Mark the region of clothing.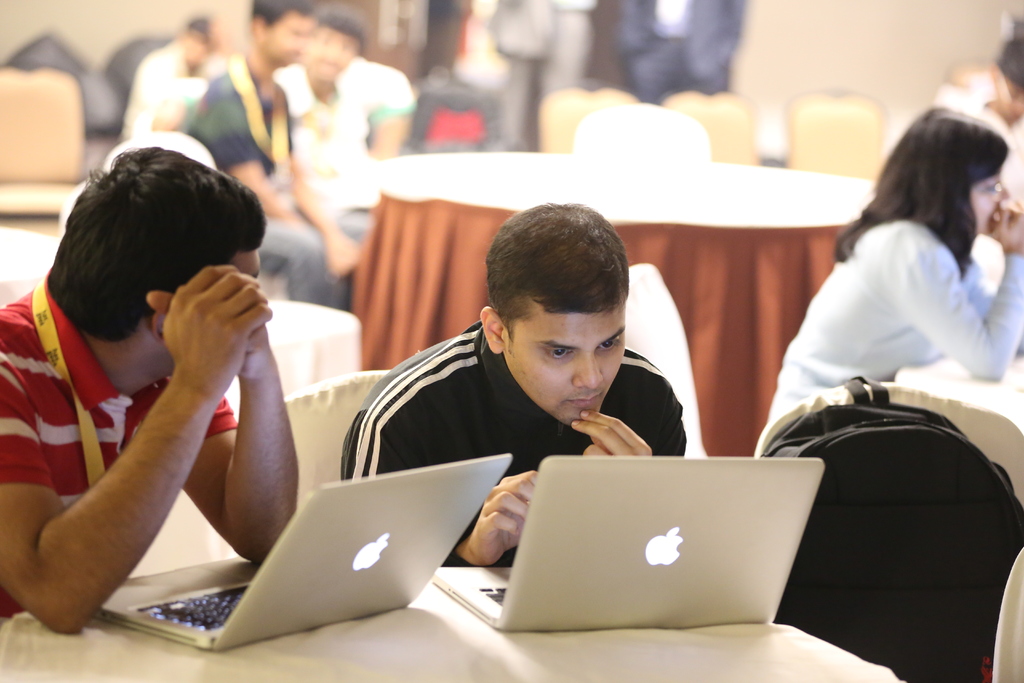
Region: <box>749,208,1023,461</box>.
